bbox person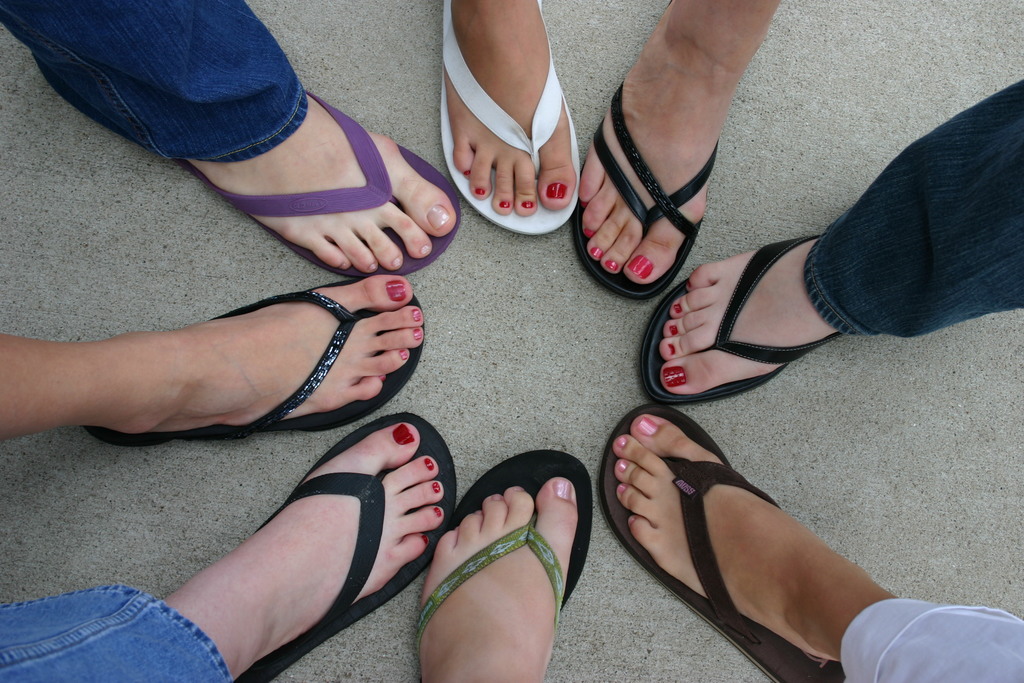
{"left": 424, "top": 469, "right": 578, "bottom": 682}
